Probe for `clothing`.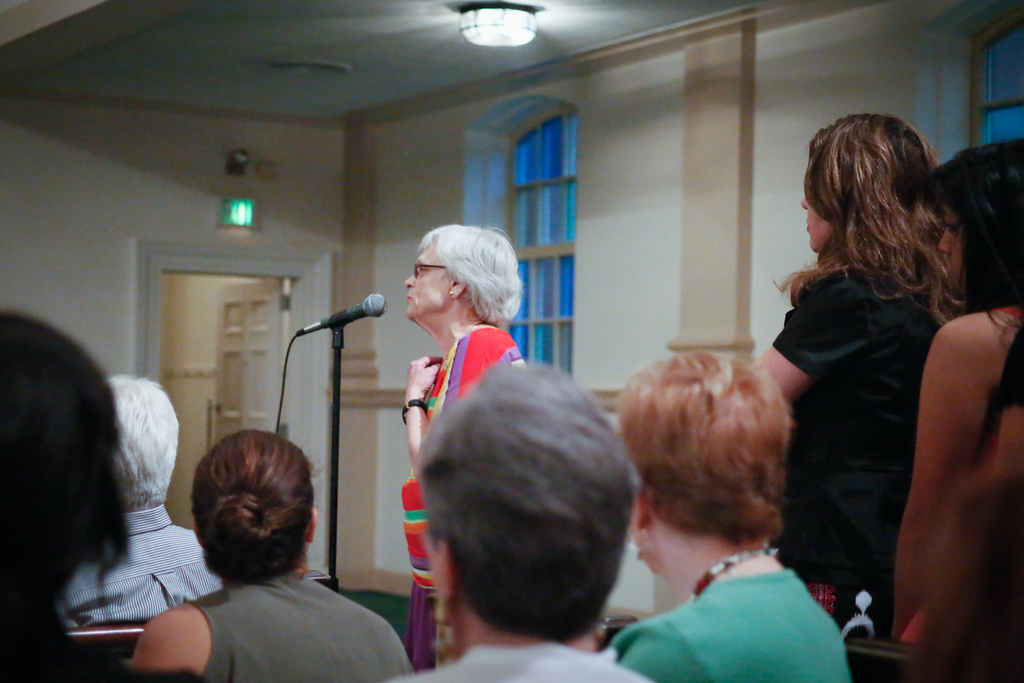
Probe result: 54,507,228,625.
